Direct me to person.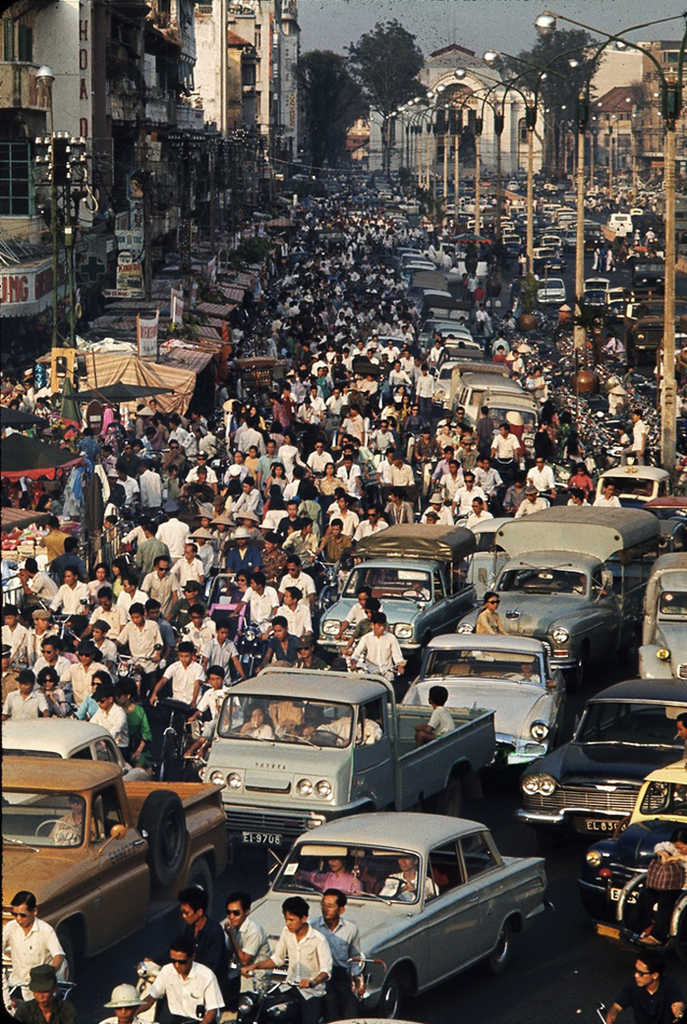
Direction: [160, 936, 219, 1023].
